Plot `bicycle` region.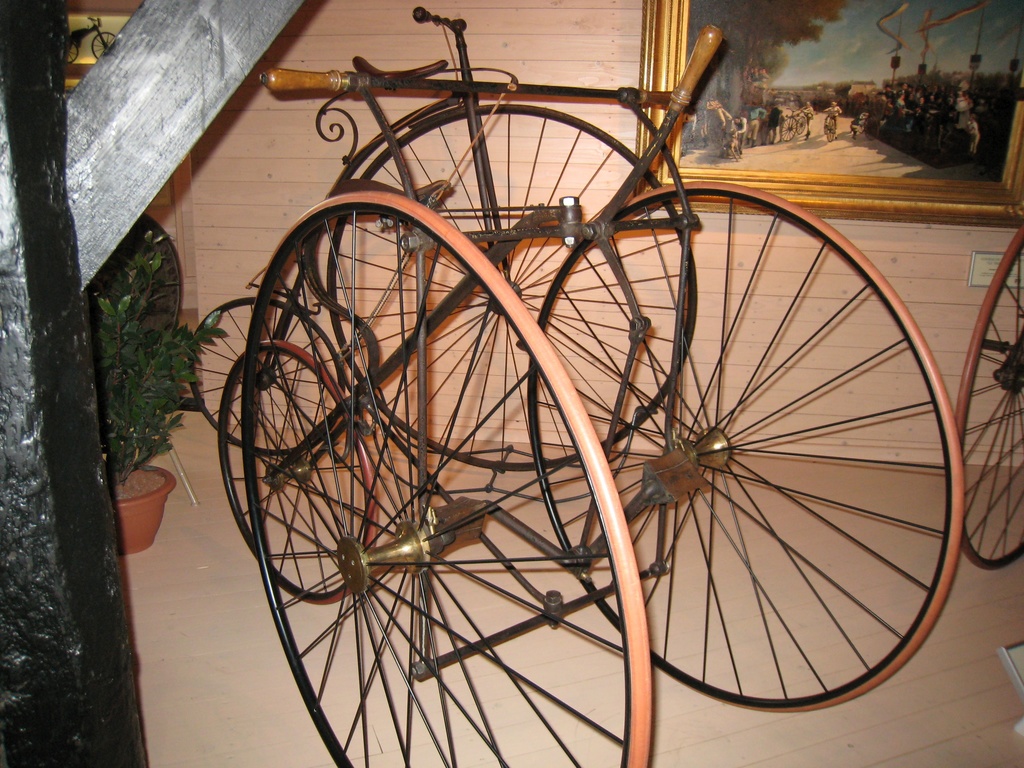
Plotted at crop(821, 108, 838, 143).
